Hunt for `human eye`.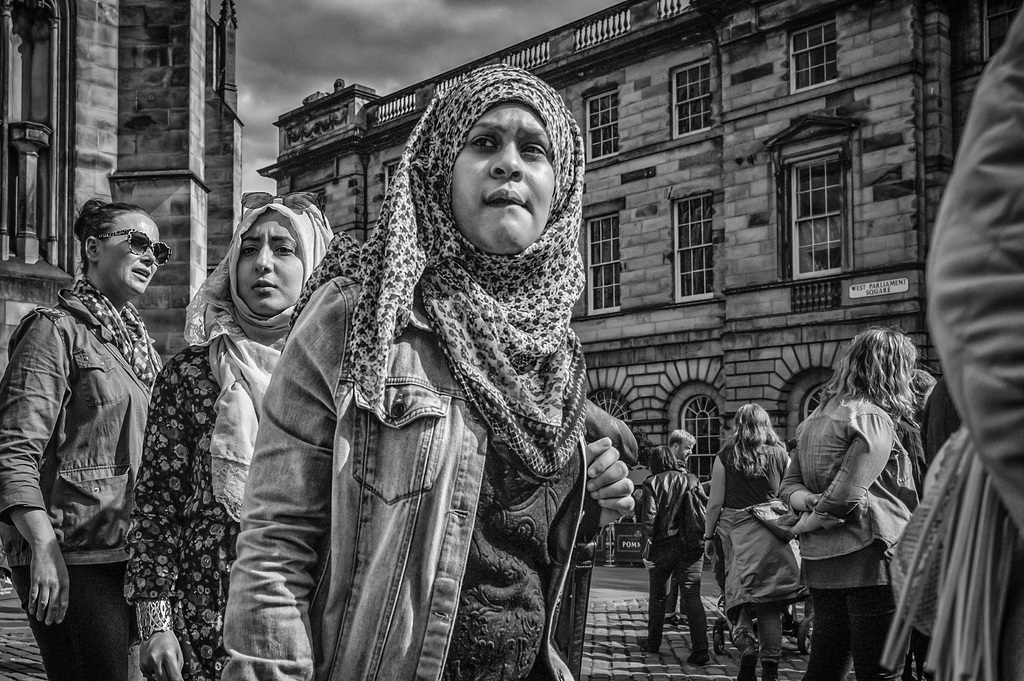
Hunted down at [x1=465, y1=135, x2=497, y2=153].
